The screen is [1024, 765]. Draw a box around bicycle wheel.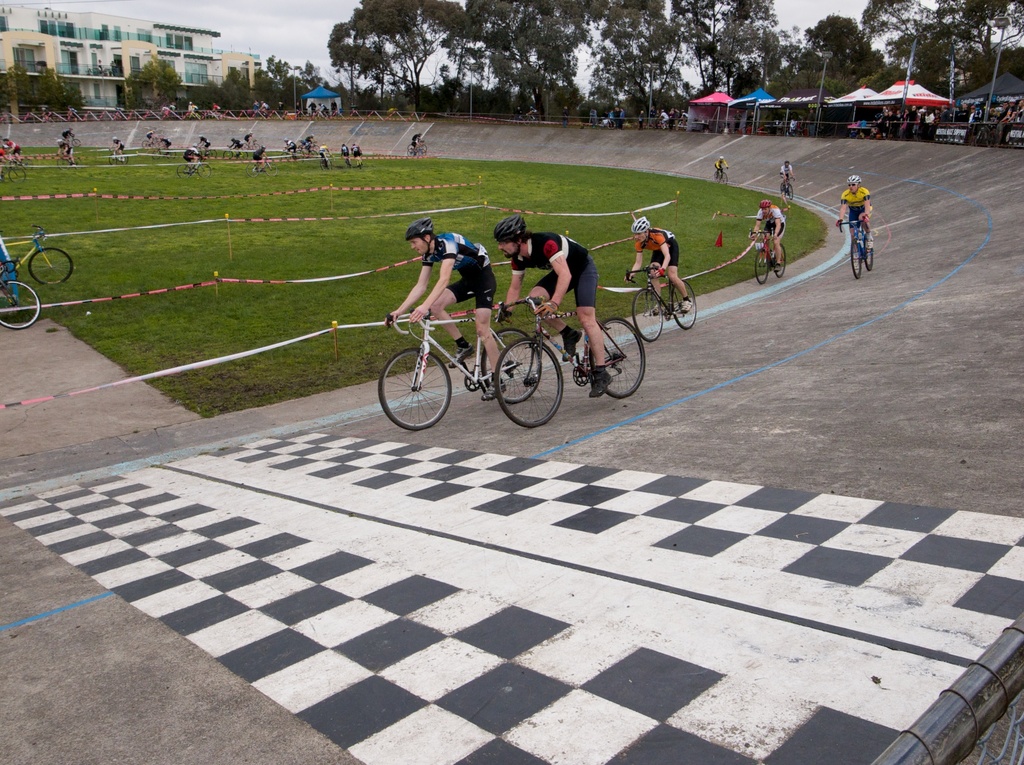
box=[177, 163, 191, 181].
